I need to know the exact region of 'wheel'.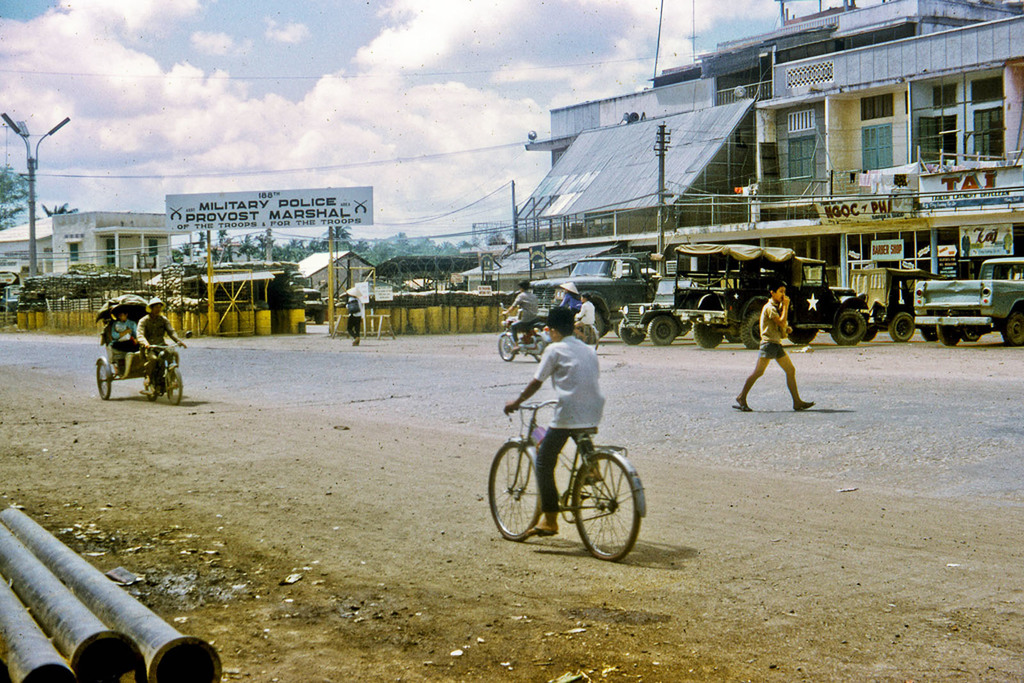
Region: l=650, t=315, r=676, b=344.
